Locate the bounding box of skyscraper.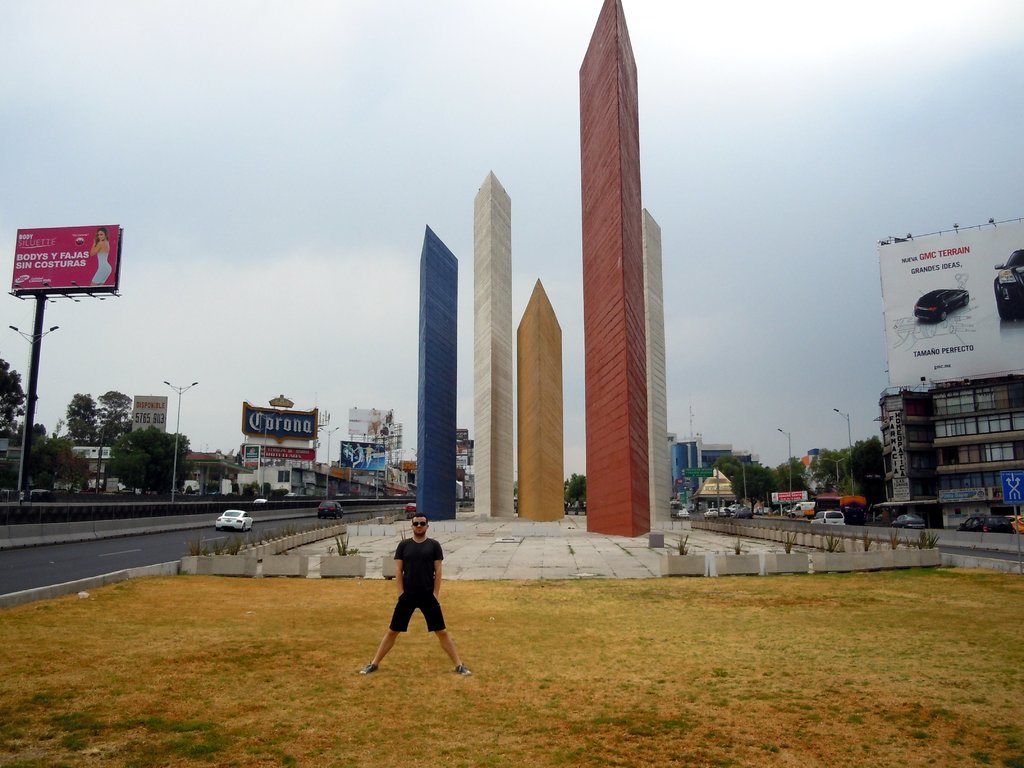
Bounding box: (874, 376, 1023, 540).
